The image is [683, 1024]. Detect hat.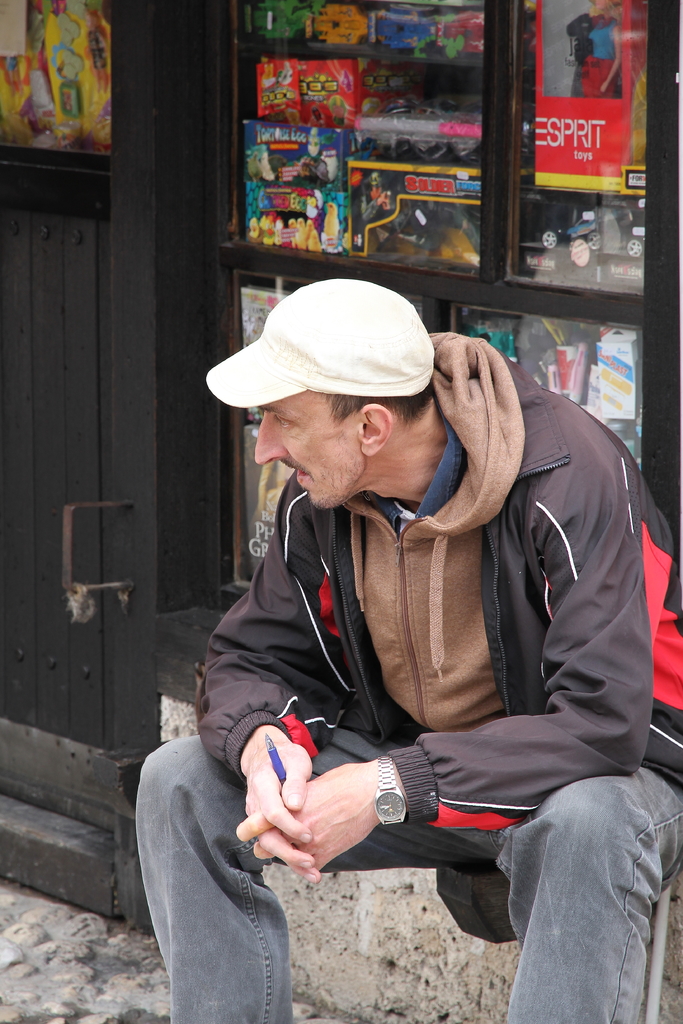
Detection: bbox=(204, 277, 439, 413).
